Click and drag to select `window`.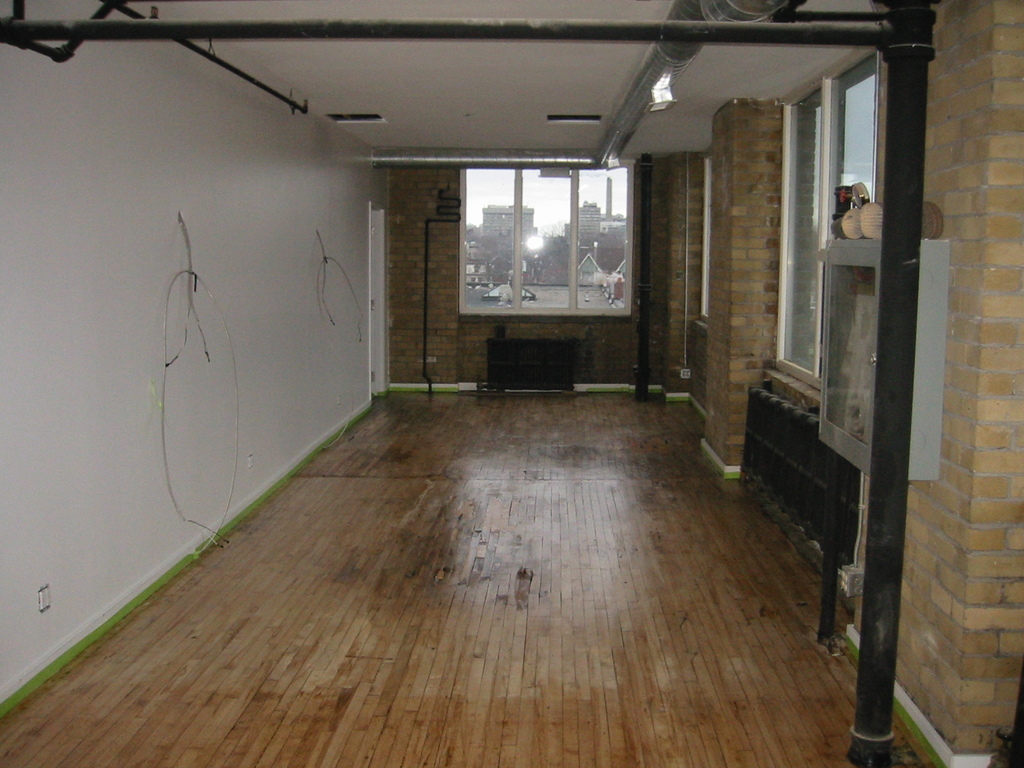
Selection: select_region(772, 54, 884, 375).
